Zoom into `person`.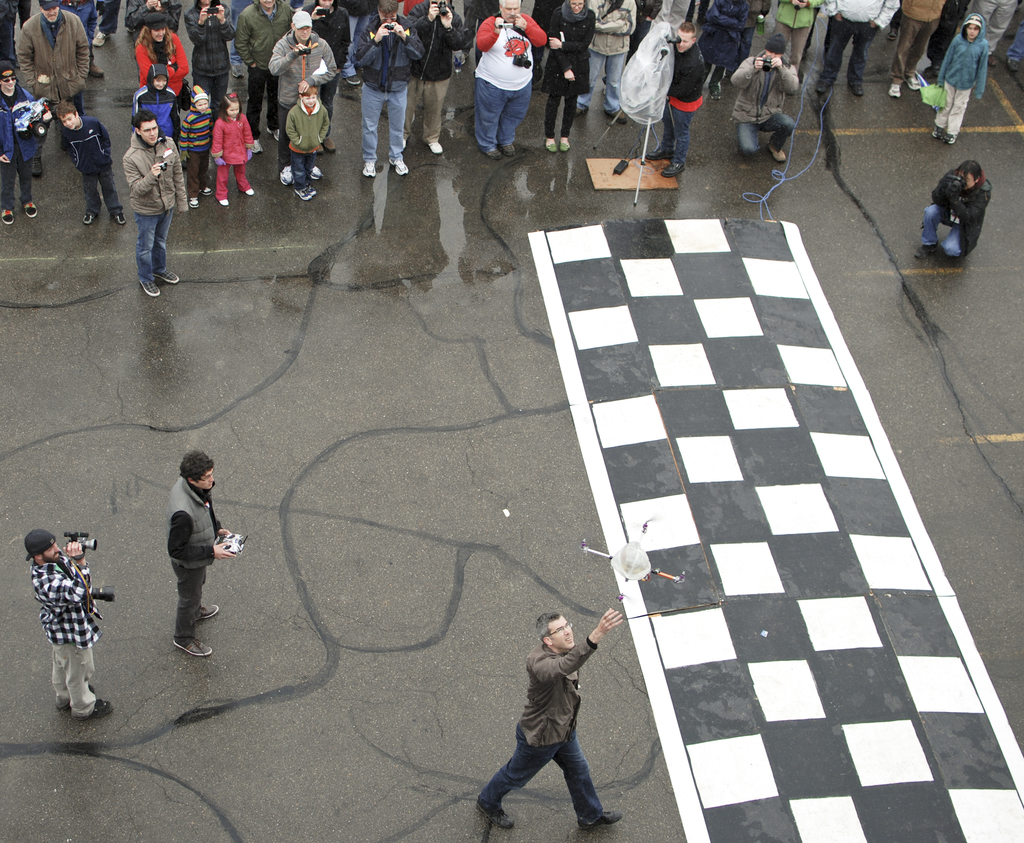
Zoom target: bbox=(470, 612, 631, 836).
